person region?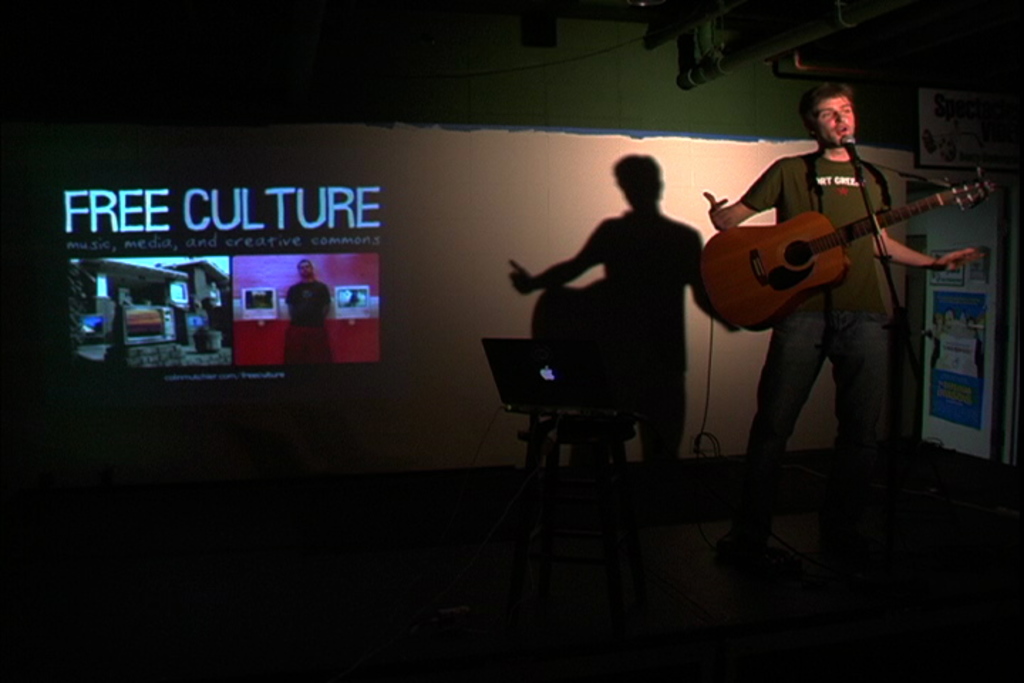
280:259:340:413
